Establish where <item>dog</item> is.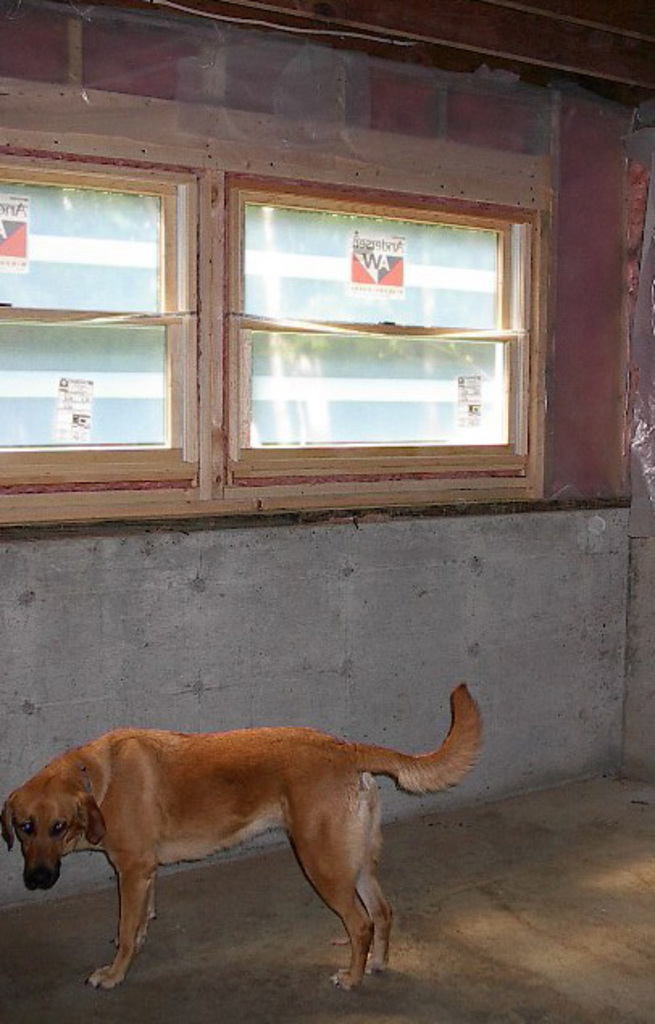
Established at {"left": 0, "top": 681, "right": 481, "bottom": 993}.
